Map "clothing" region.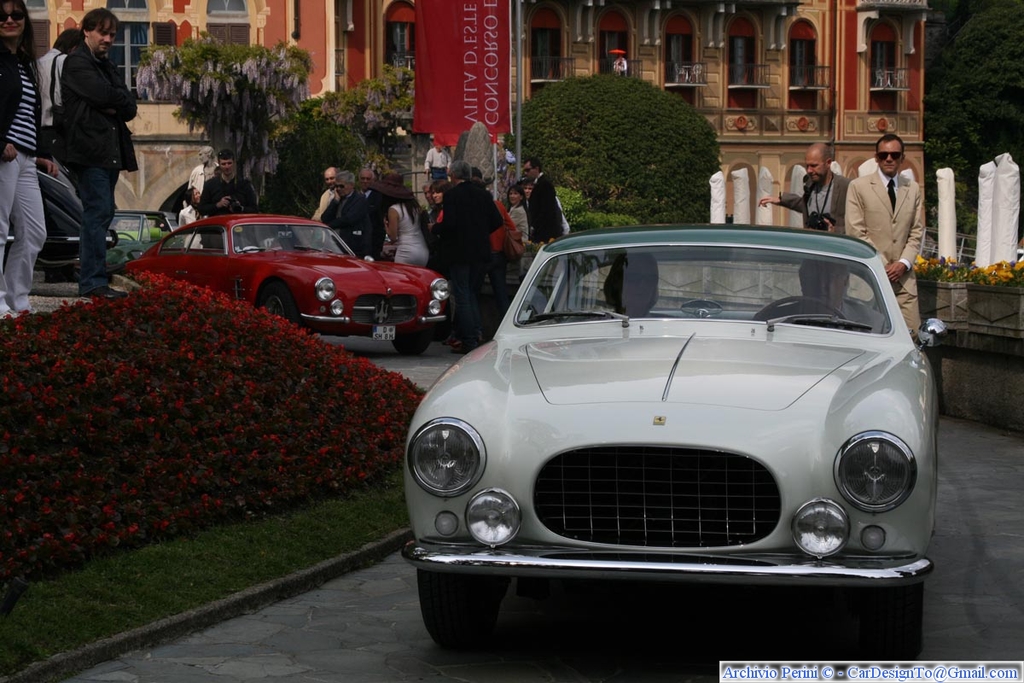
Mapped to <bbox>0, 44, 53, 294</bbox>.
